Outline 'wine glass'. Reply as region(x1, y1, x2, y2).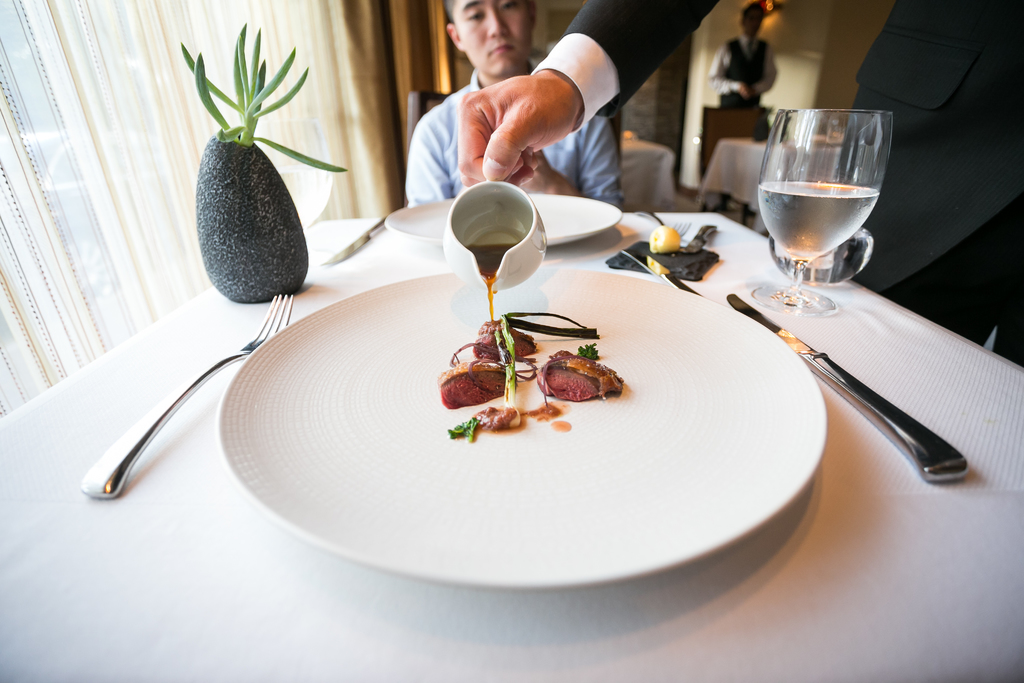
region(756, 109, 890, 318).
